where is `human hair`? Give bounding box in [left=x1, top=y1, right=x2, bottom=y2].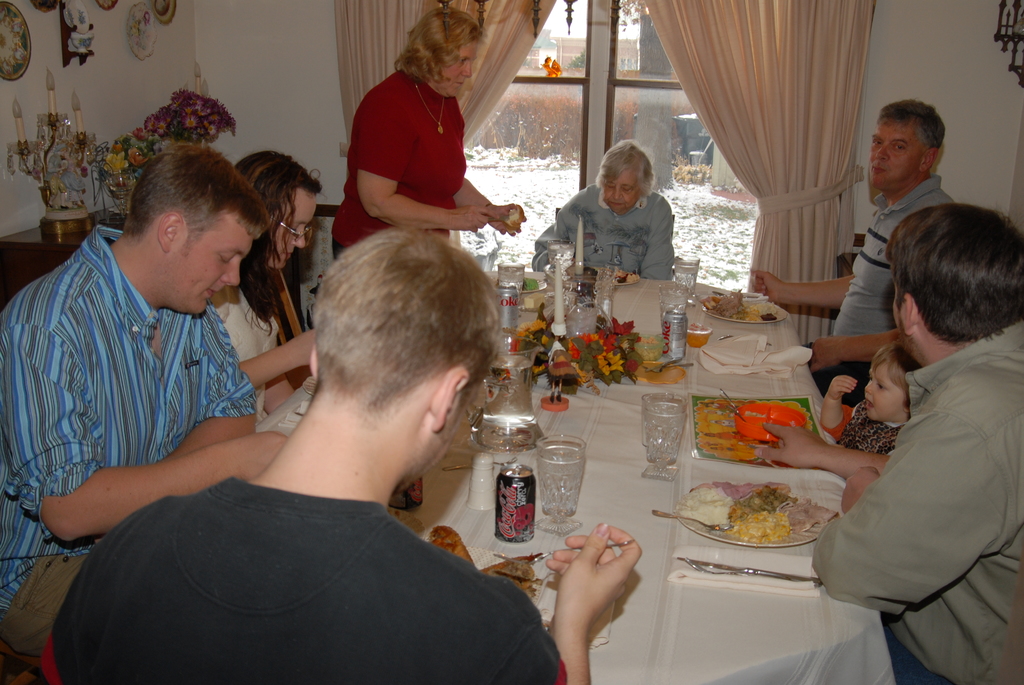
[left=593, top=139, right=657, bottom=198].
